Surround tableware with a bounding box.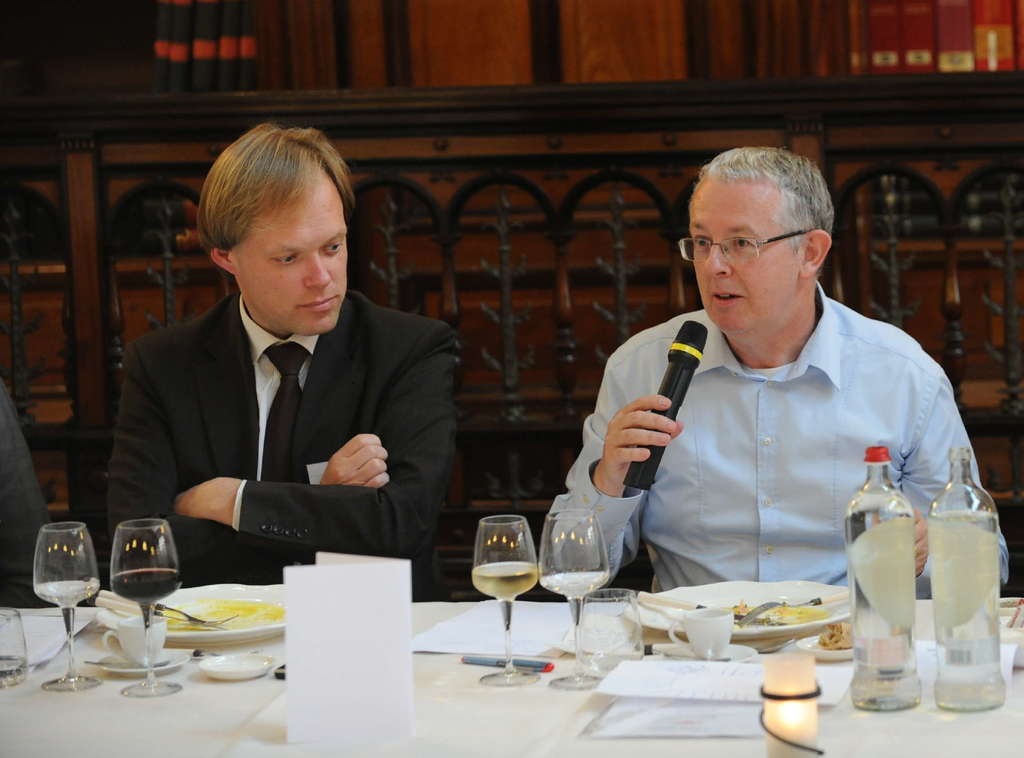
[x1=468, y1=515, x2=543, y2=691].
